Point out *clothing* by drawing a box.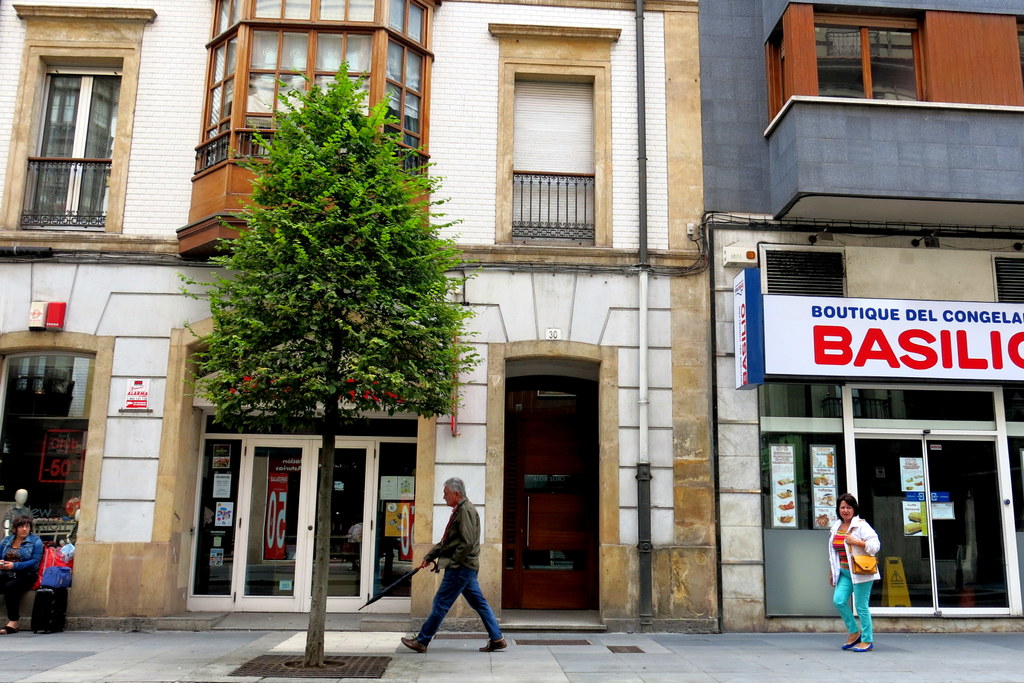
(825, 516, 884, 645).
